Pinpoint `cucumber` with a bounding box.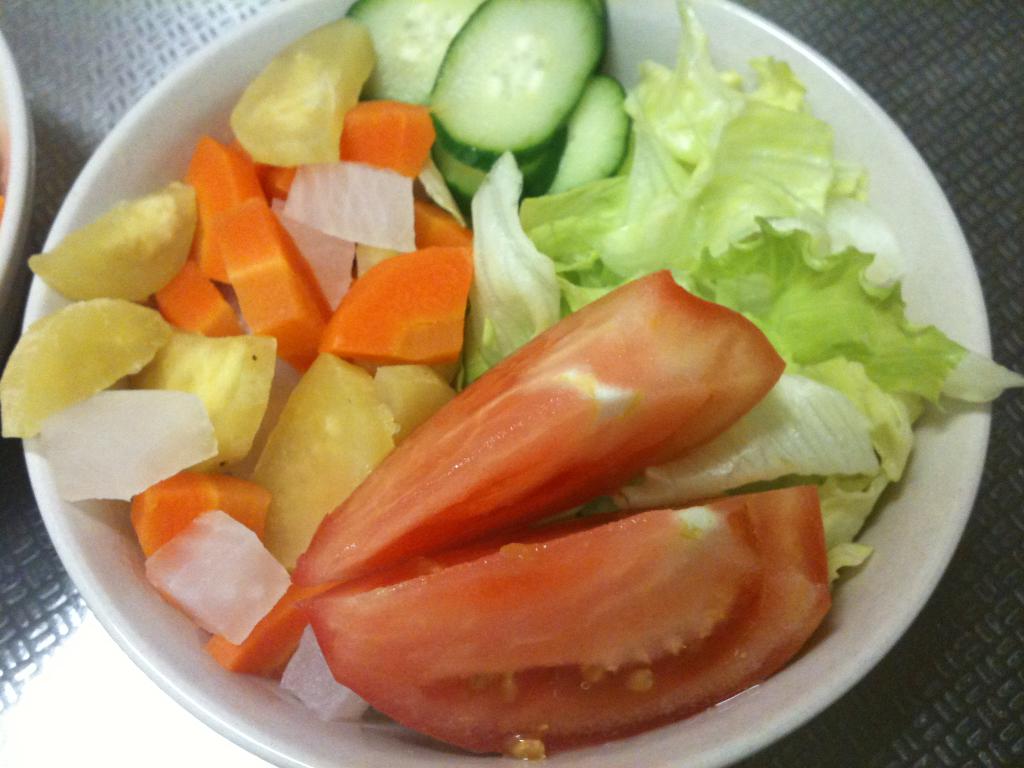
BBox(434, 129, 568, 210).
